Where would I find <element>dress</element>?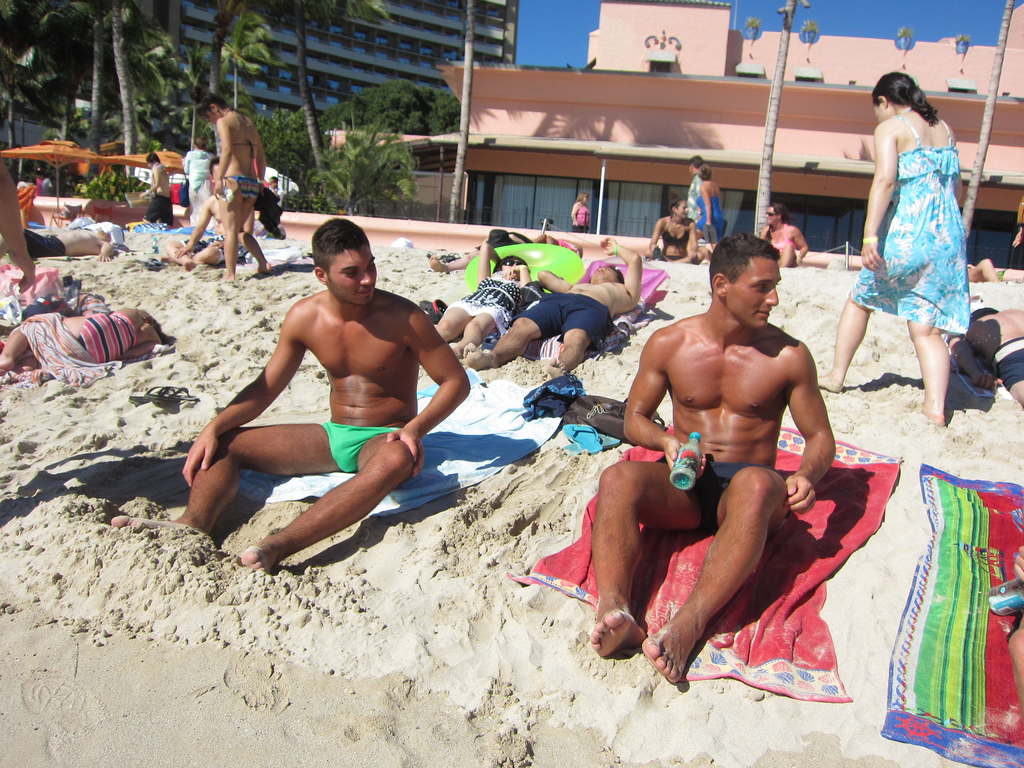
At x1=445, y1=271, x2=520, y2=339.
